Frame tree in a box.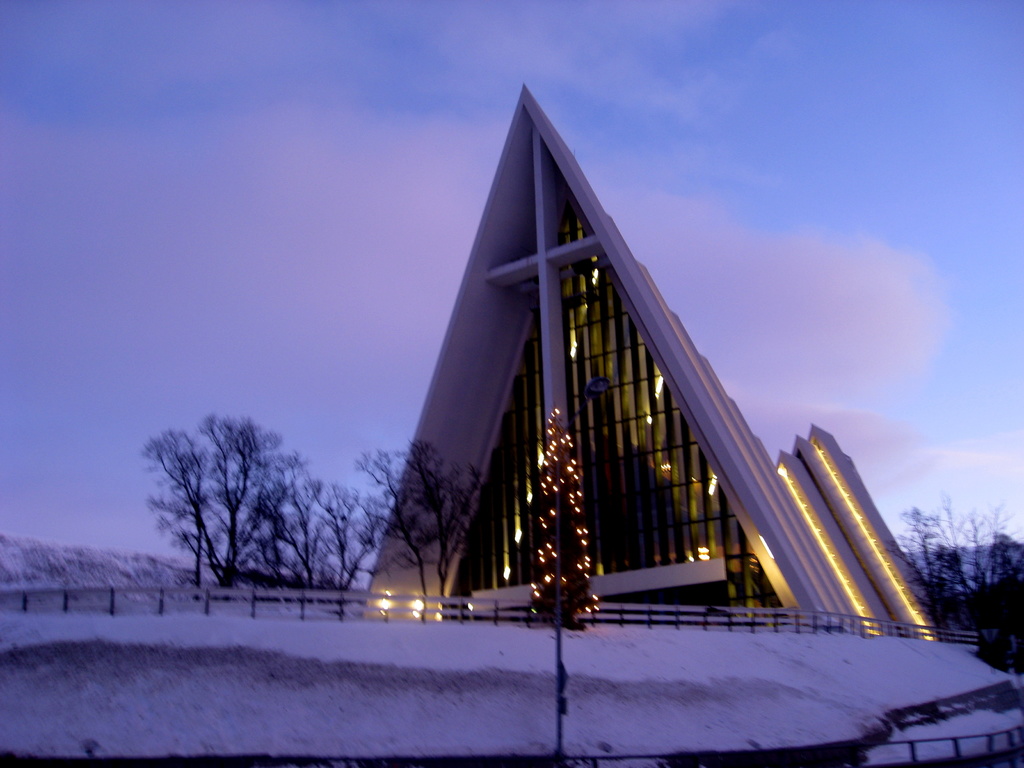
[x1=515, y1=402, x2=599, y2=767].
